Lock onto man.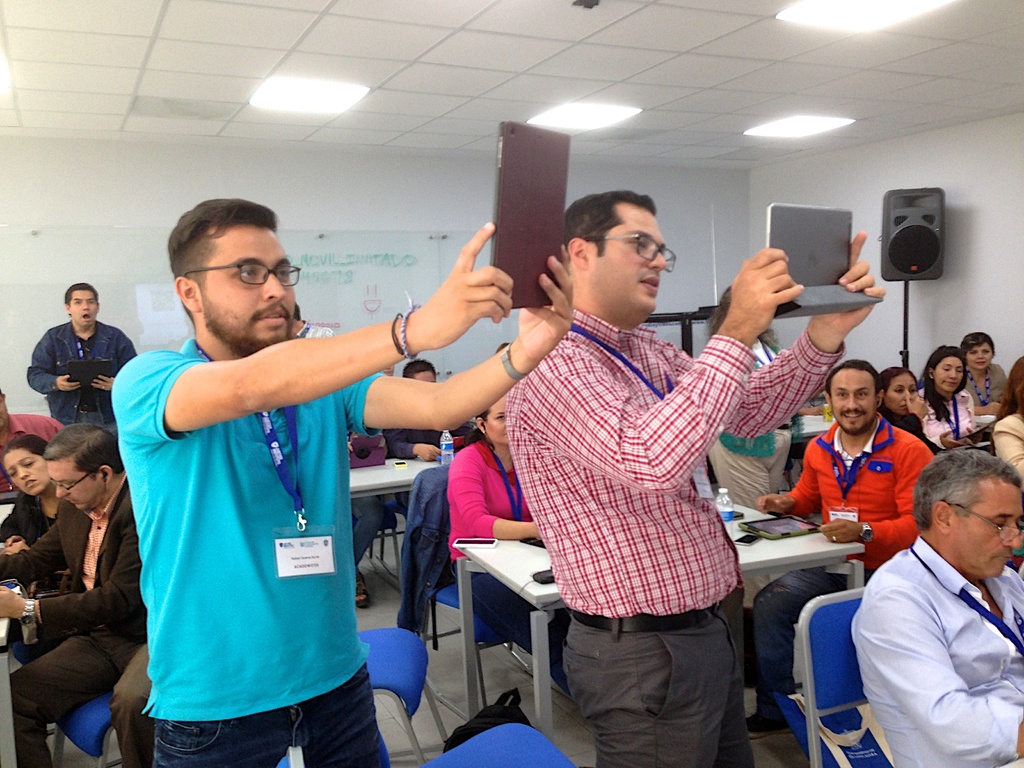
Locked: x1=851, y1=444, x2=1023, y2=766.
